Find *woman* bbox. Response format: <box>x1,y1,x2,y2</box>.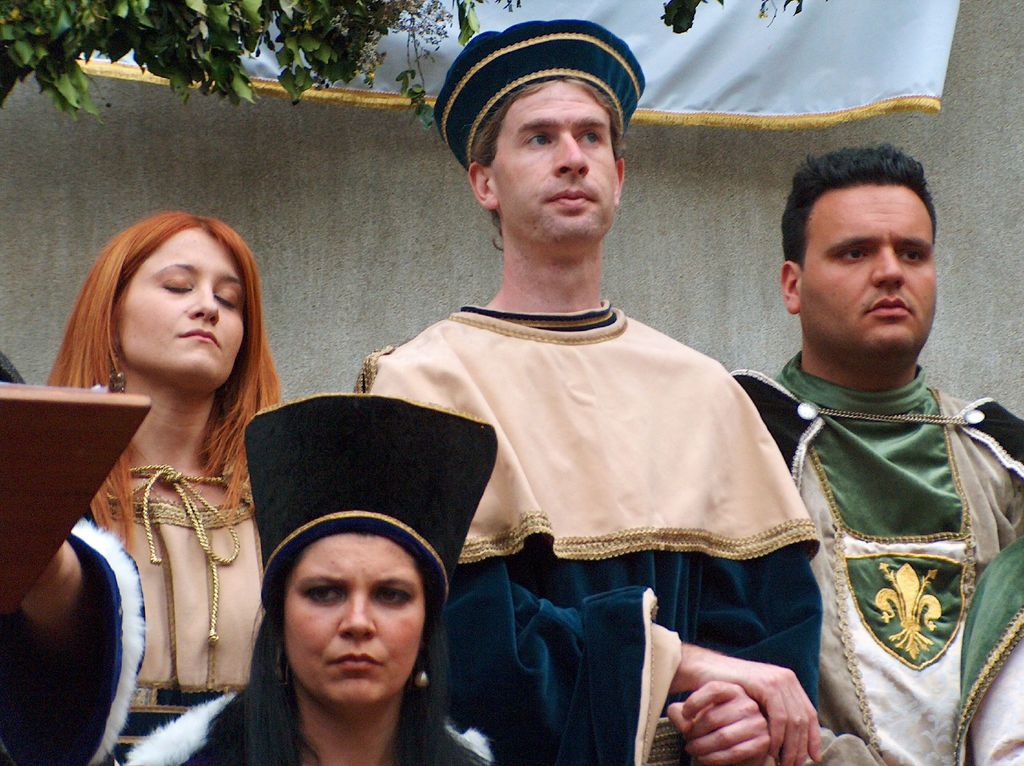
<box>28,202,318,760</box>.
